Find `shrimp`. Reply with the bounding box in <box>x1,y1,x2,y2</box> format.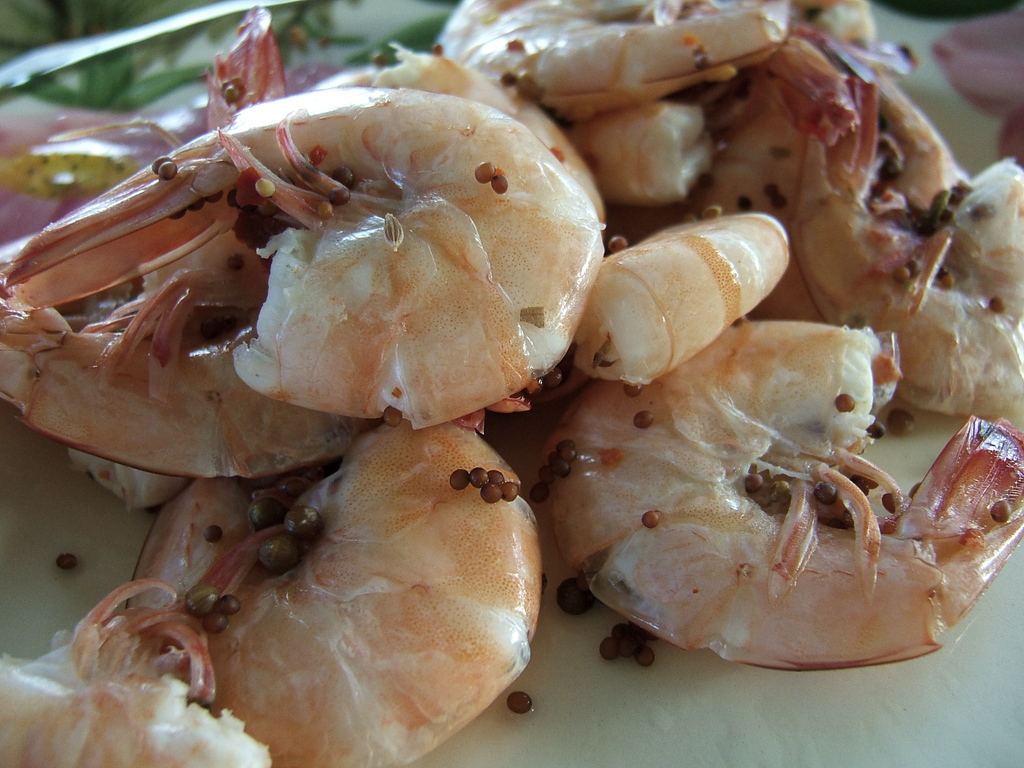
<box>0,579,279,767</box>.
